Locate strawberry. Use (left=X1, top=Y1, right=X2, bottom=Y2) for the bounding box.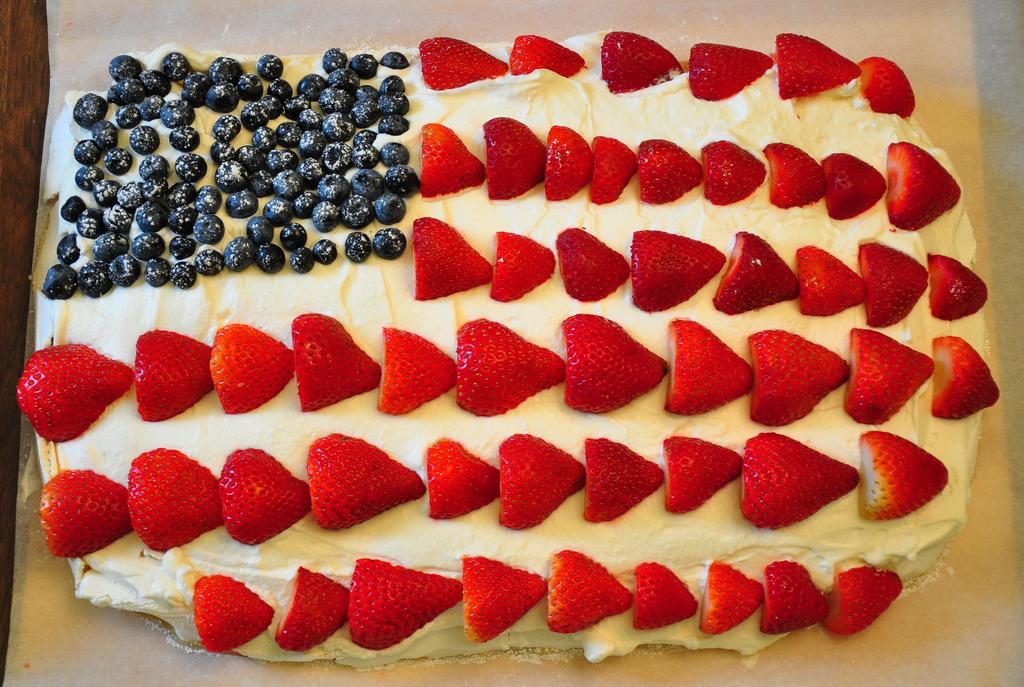
(left=689, top=44, right=772, bottom=102).
